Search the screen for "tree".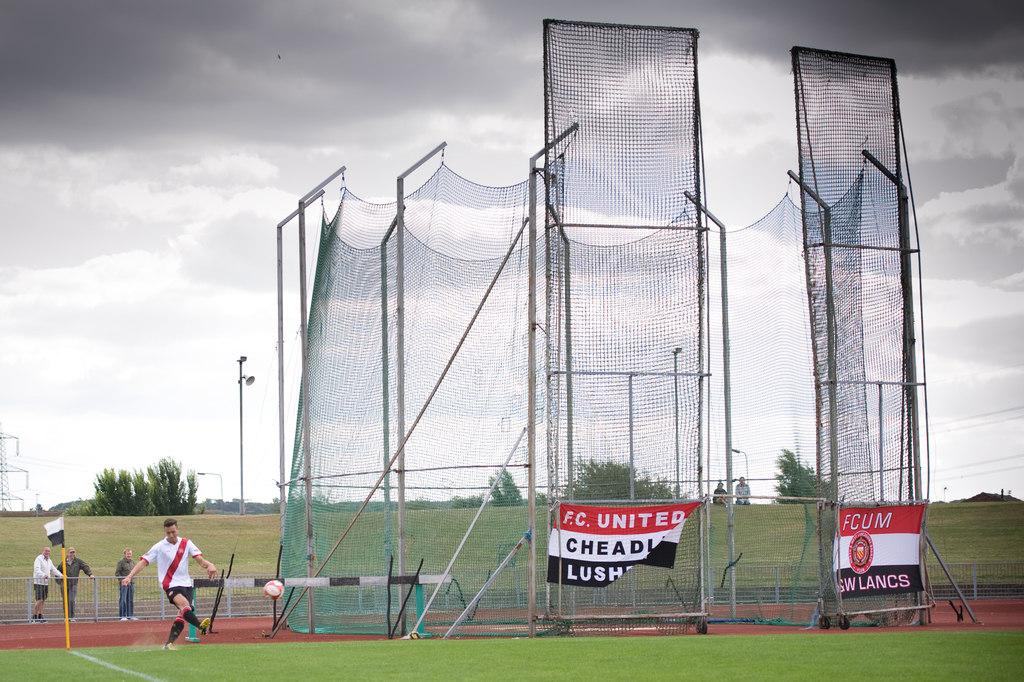
Found at {"left": 781, "top": 452, "right": 836, "bottom": 501}.
